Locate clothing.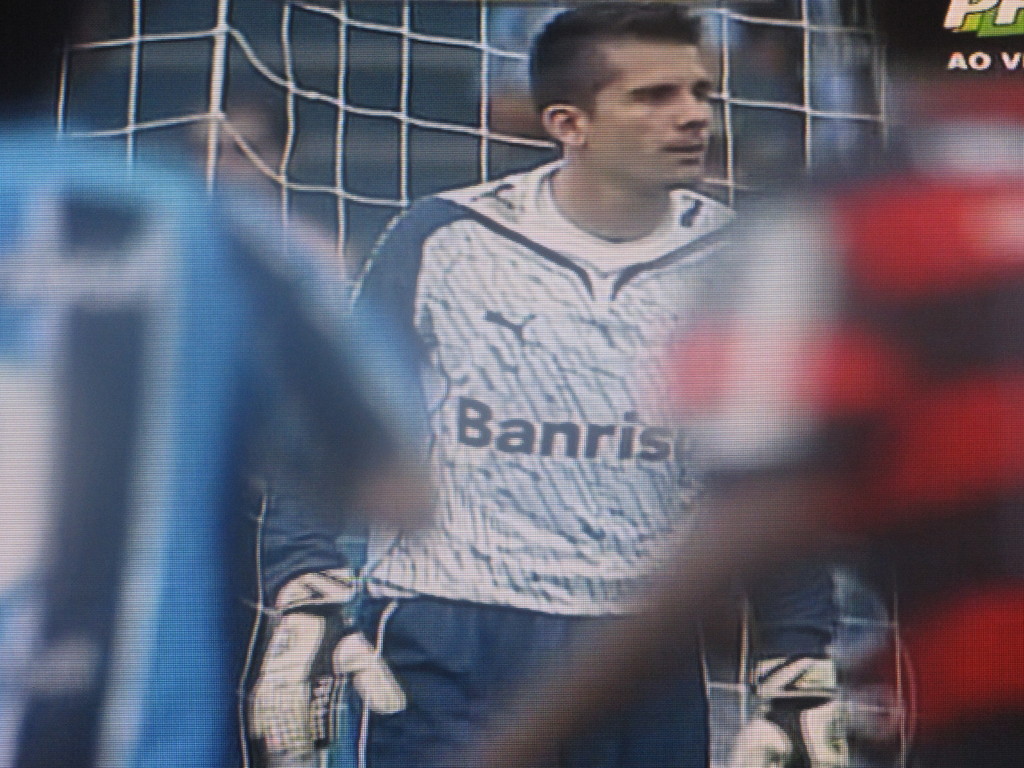
Bounding box: select_region(669, 95, 1023, 767).
